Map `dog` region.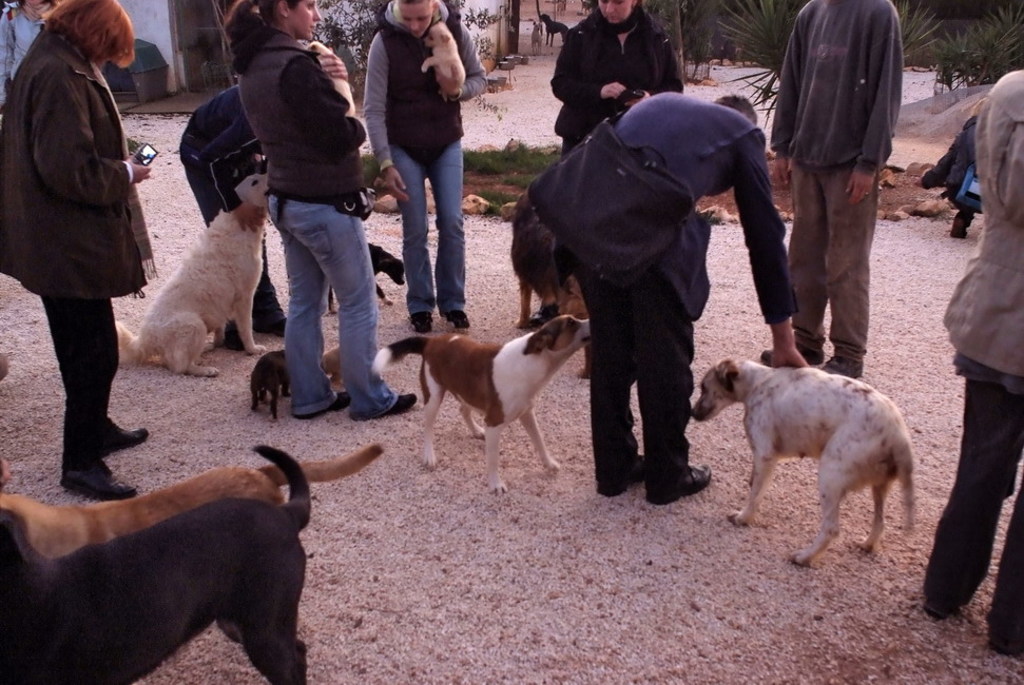
Mapped to (x1=2, y1=439, x2=376, y2=559).
